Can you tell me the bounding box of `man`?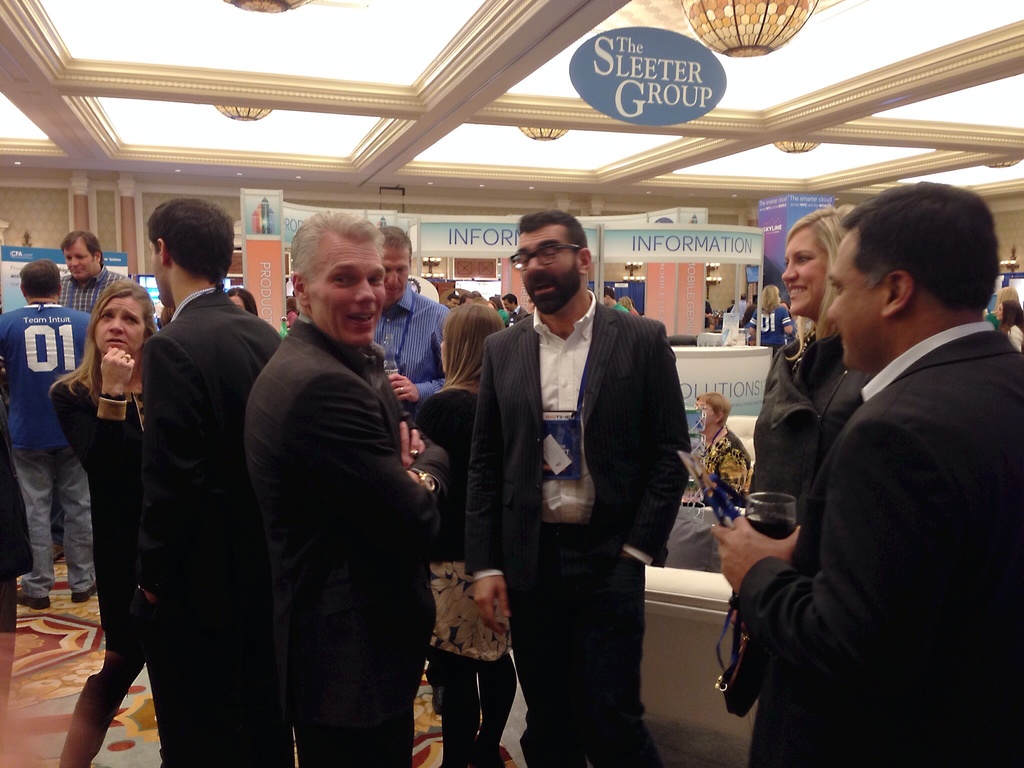
(0, 257, 97, 611).
